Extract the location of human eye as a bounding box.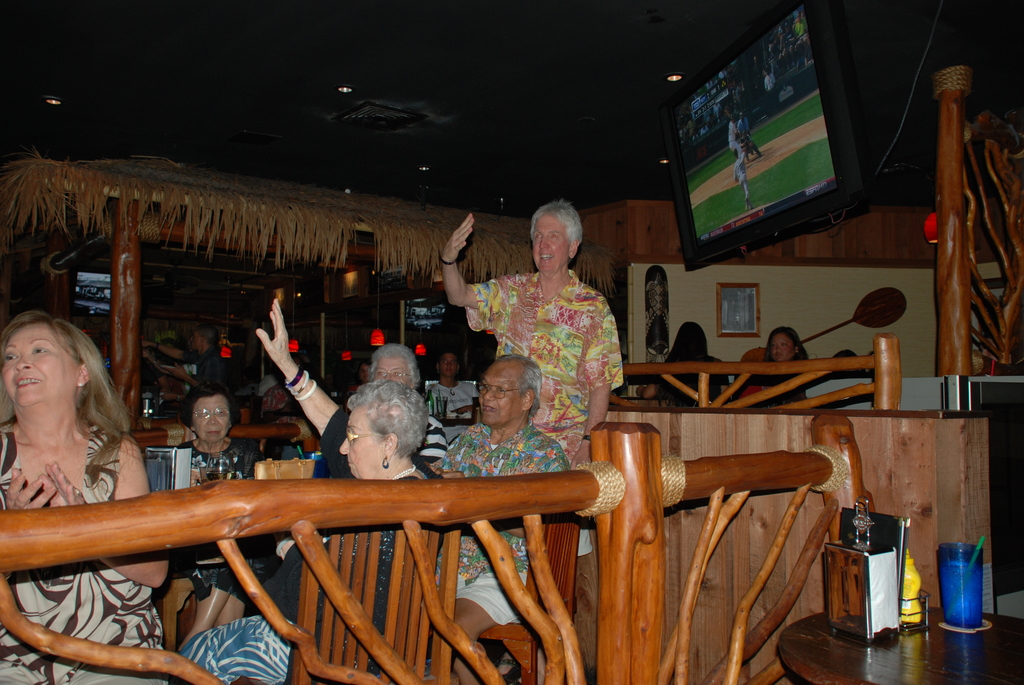
(31, 343, 52, 356).
